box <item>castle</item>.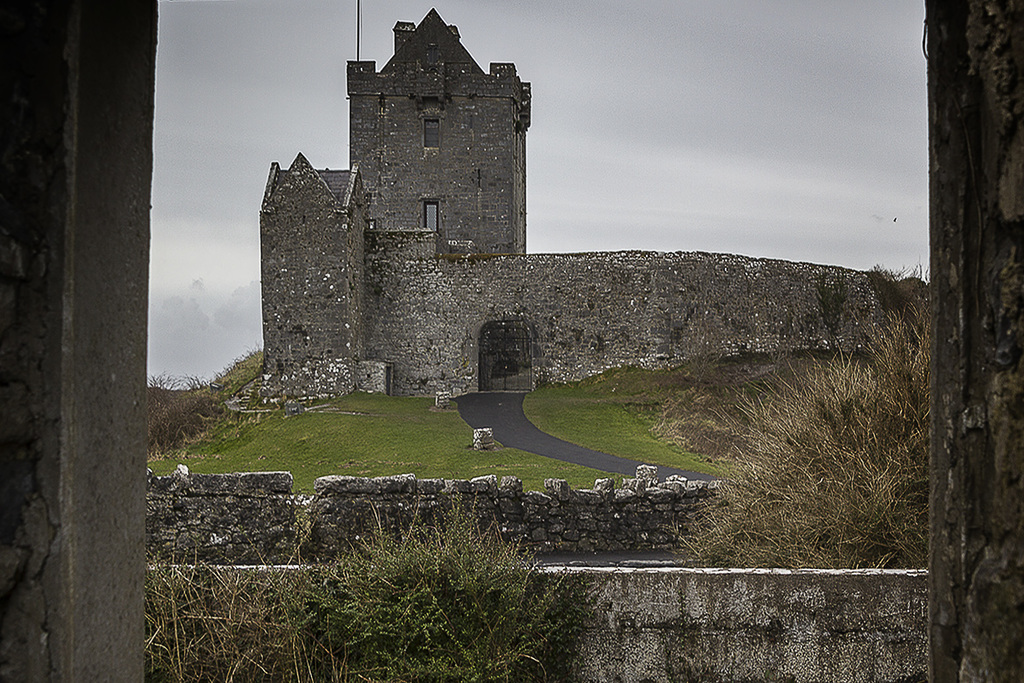
[0,8,1023,682].
